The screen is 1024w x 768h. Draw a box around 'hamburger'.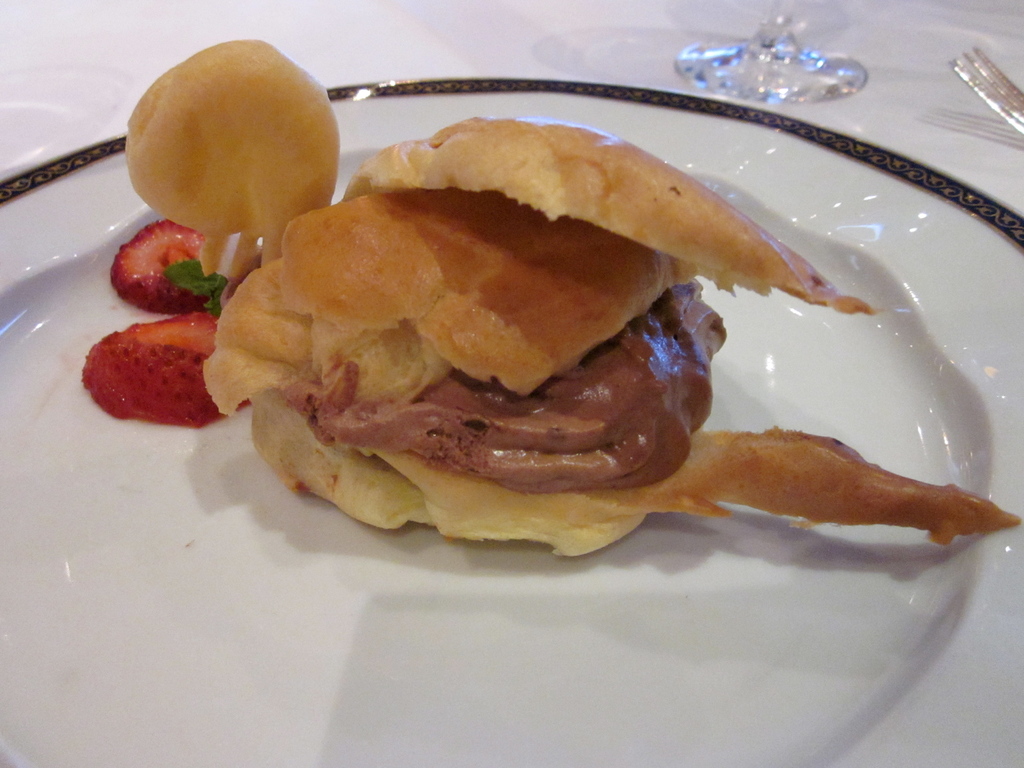
locate(202, 115, 1017, 559).
